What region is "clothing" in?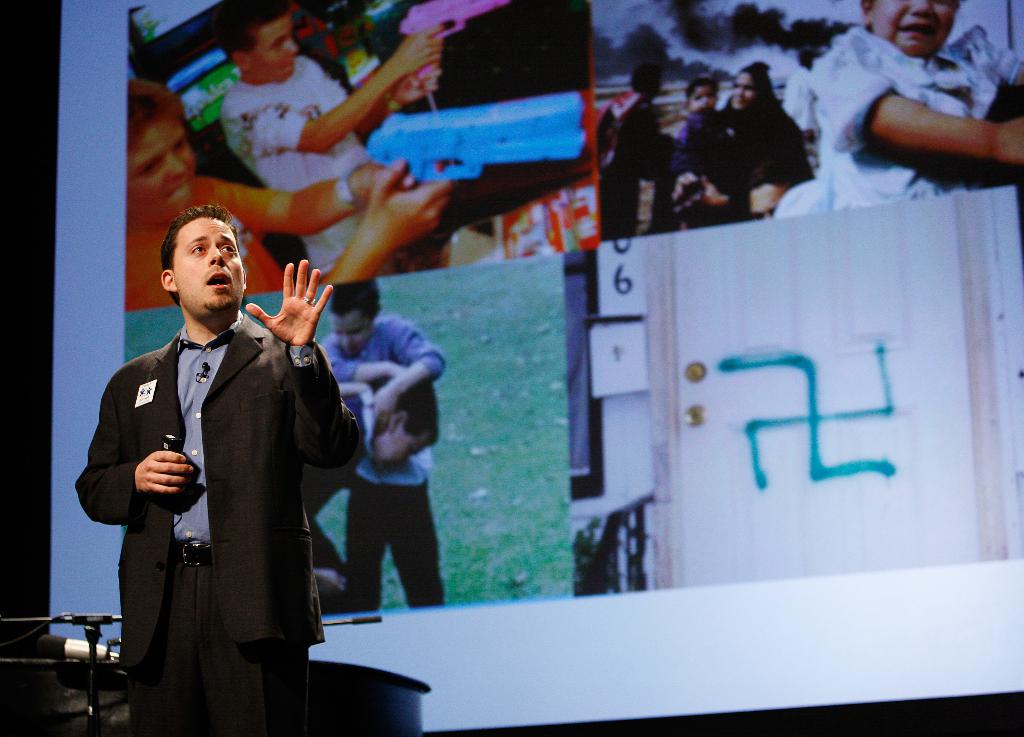
(x1=671, y1=113, x2=704, y2=143).
